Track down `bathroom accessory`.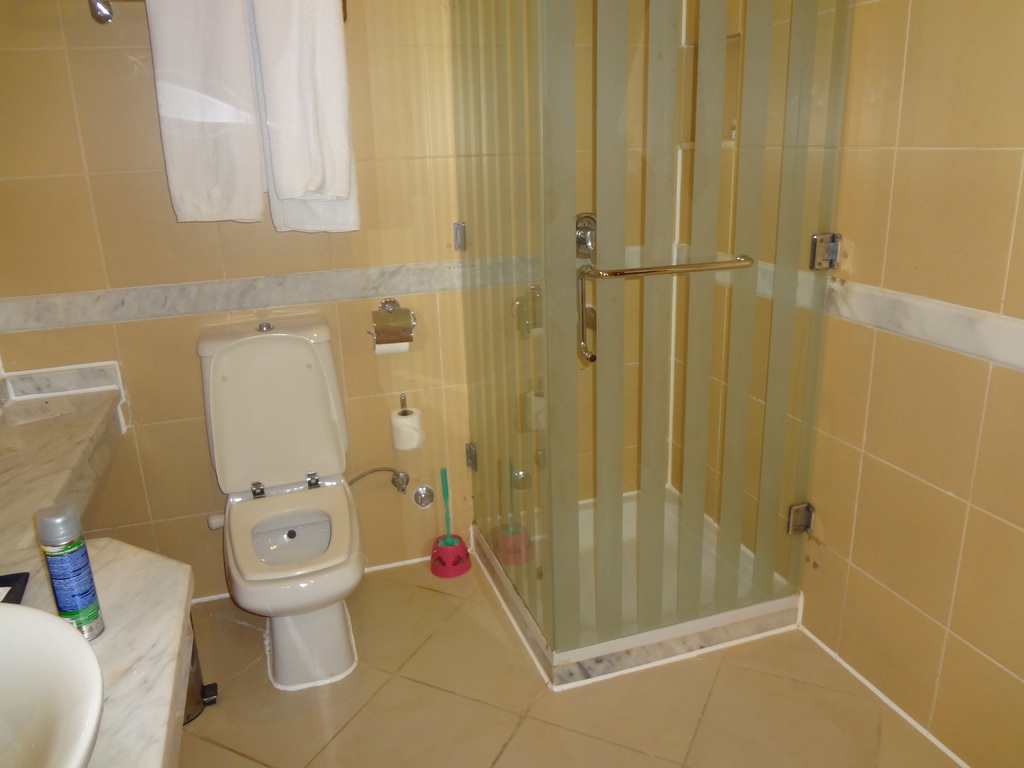
Tracked to [x1=387, y1=389, x2=431, y2=454].
